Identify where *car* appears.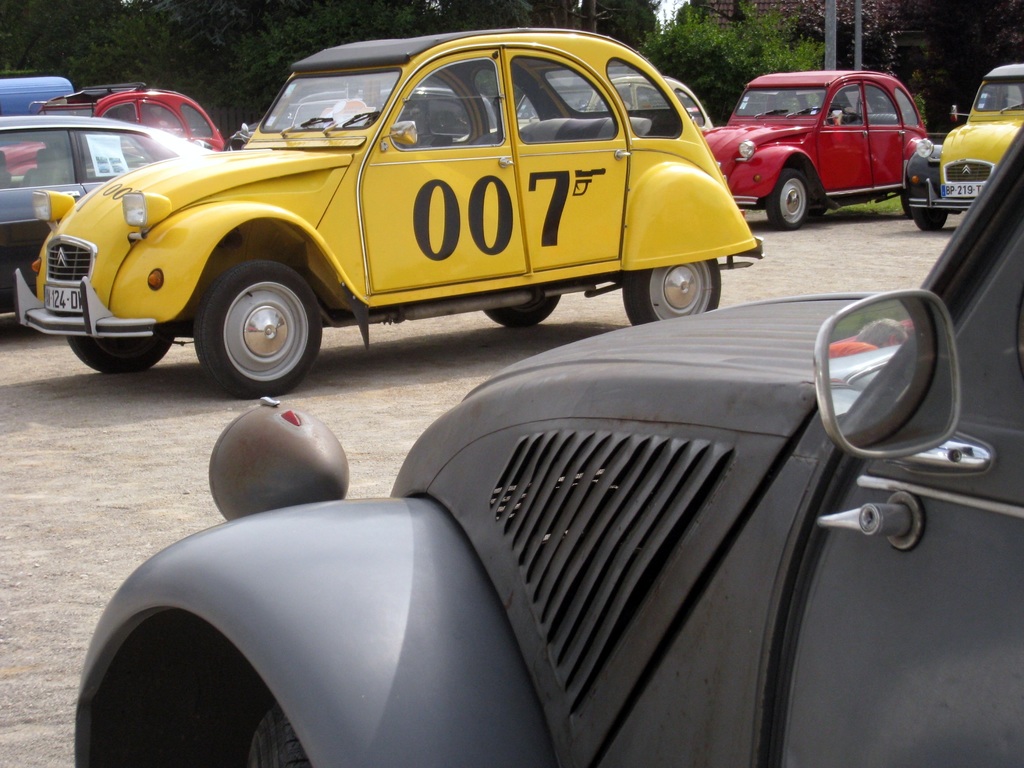
Appears at box(79, 120, 1023, 767).
